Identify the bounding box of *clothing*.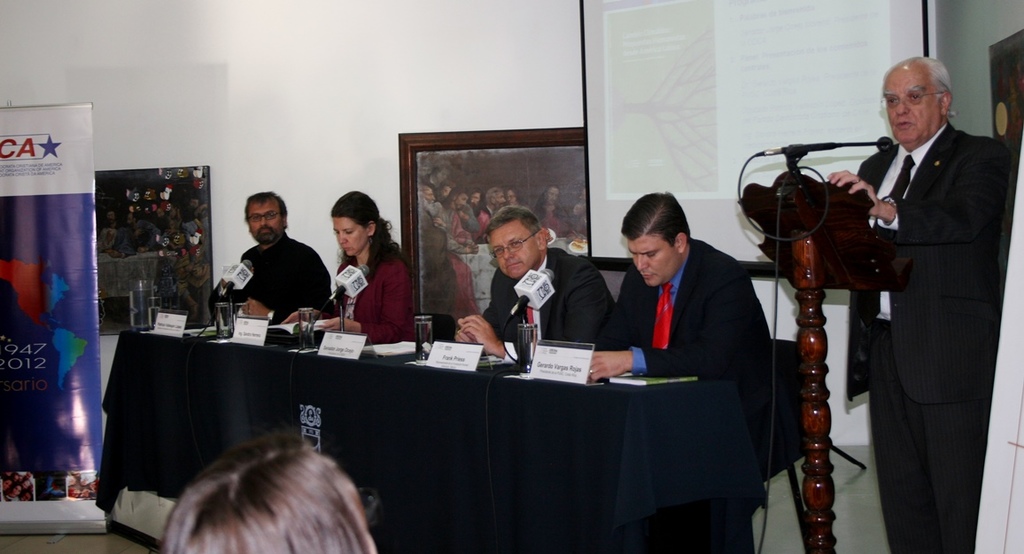
<region>233, 230, 330, 324</region>.
